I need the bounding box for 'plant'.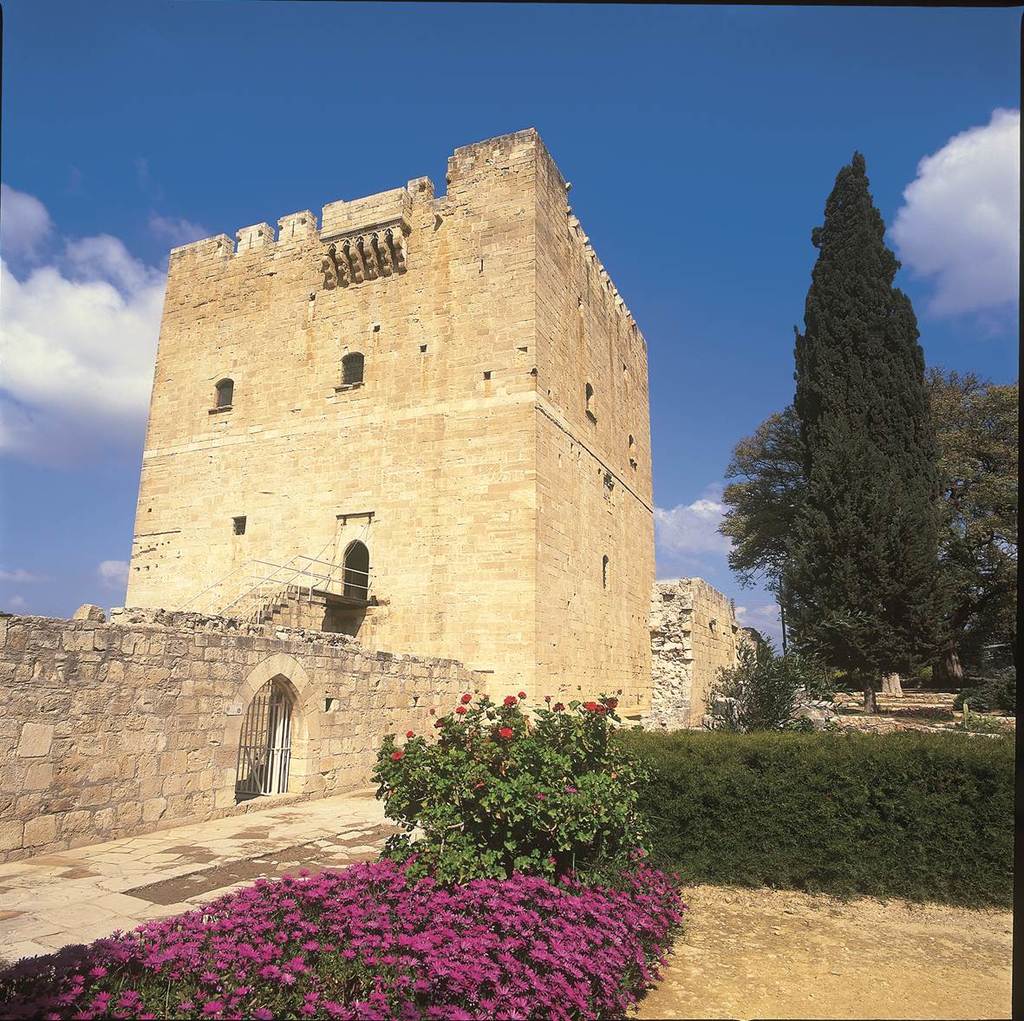
Here it is: [x1=704, y1=619, x2=821, y2=739].
